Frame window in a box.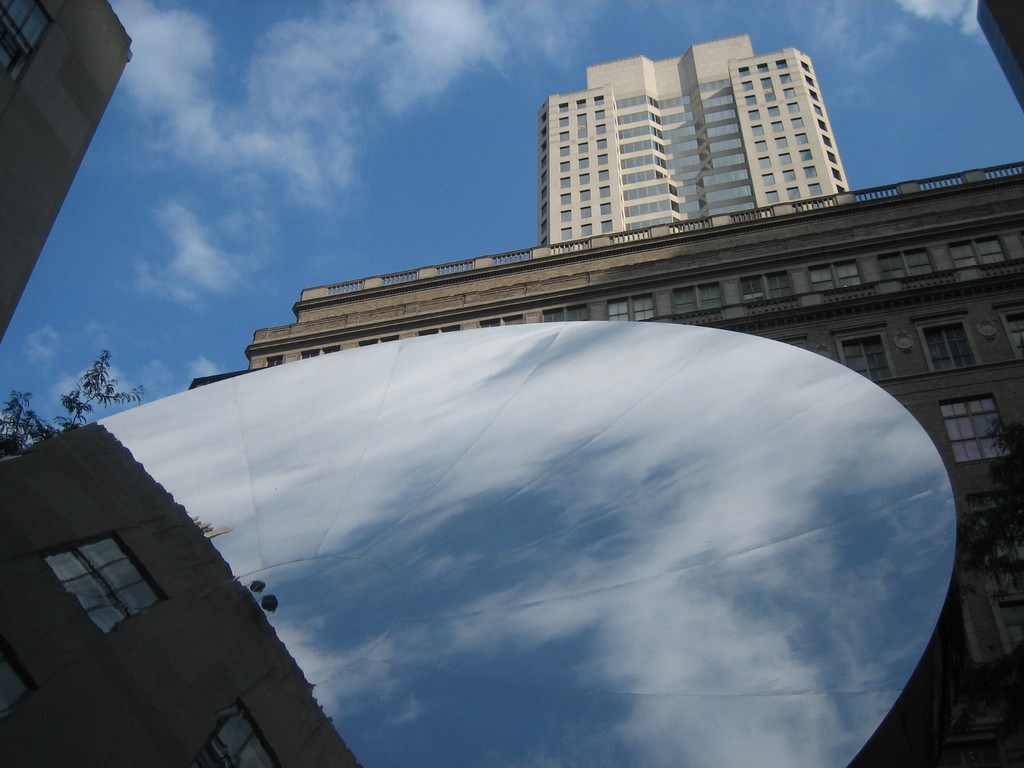
pyautogui.locateOnScreen(188, 701, 278, 767).
